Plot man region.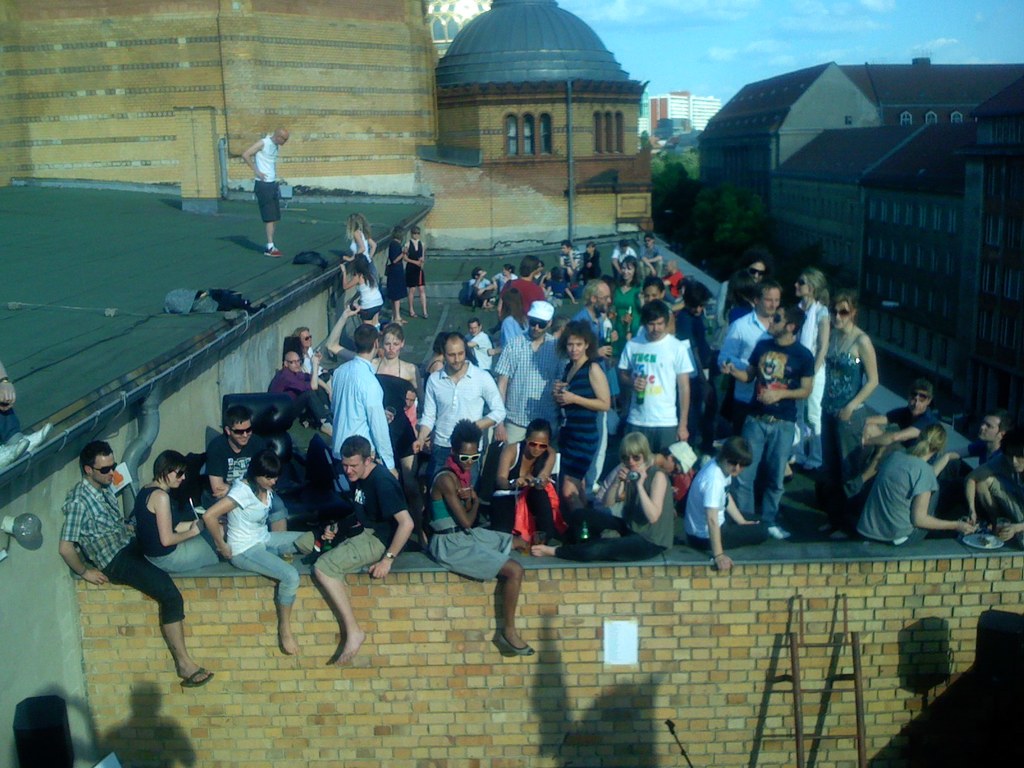
Plotted at [x1=932, y1=410, x2=1017, y2=497].
